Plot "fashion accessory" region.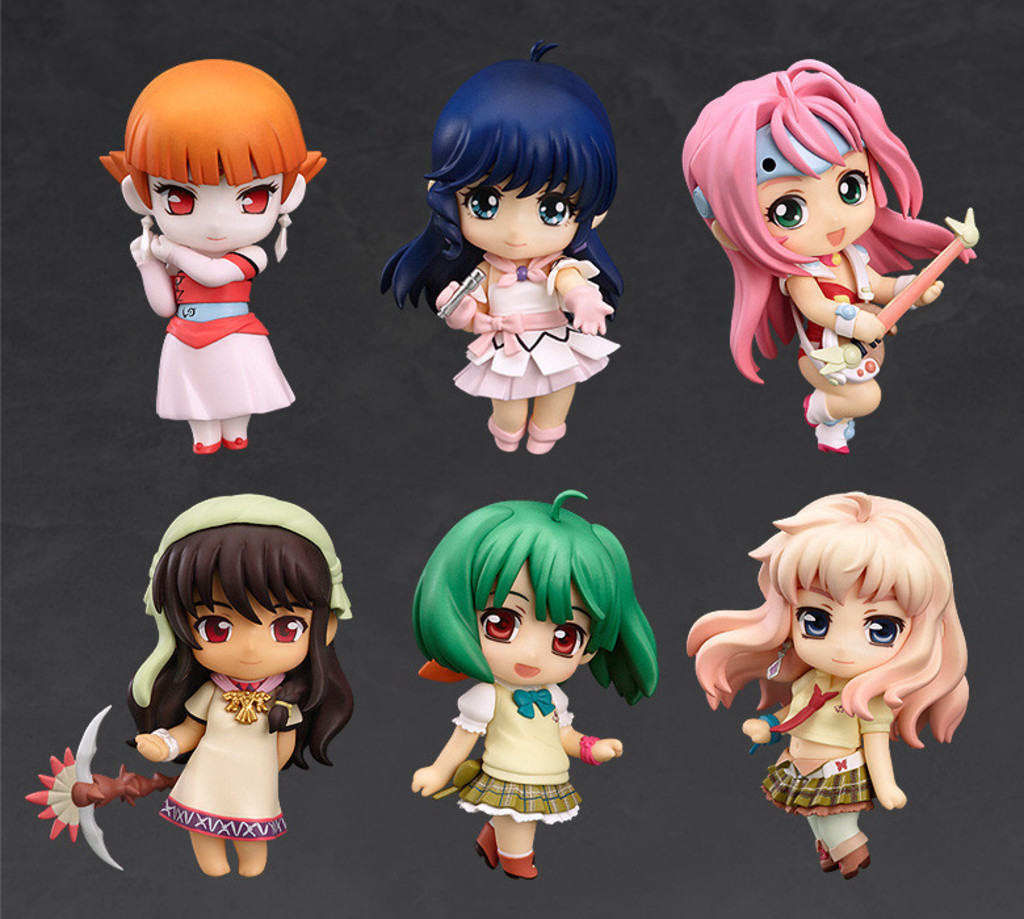
Plotted at crop(568, 286, 612, 335).
